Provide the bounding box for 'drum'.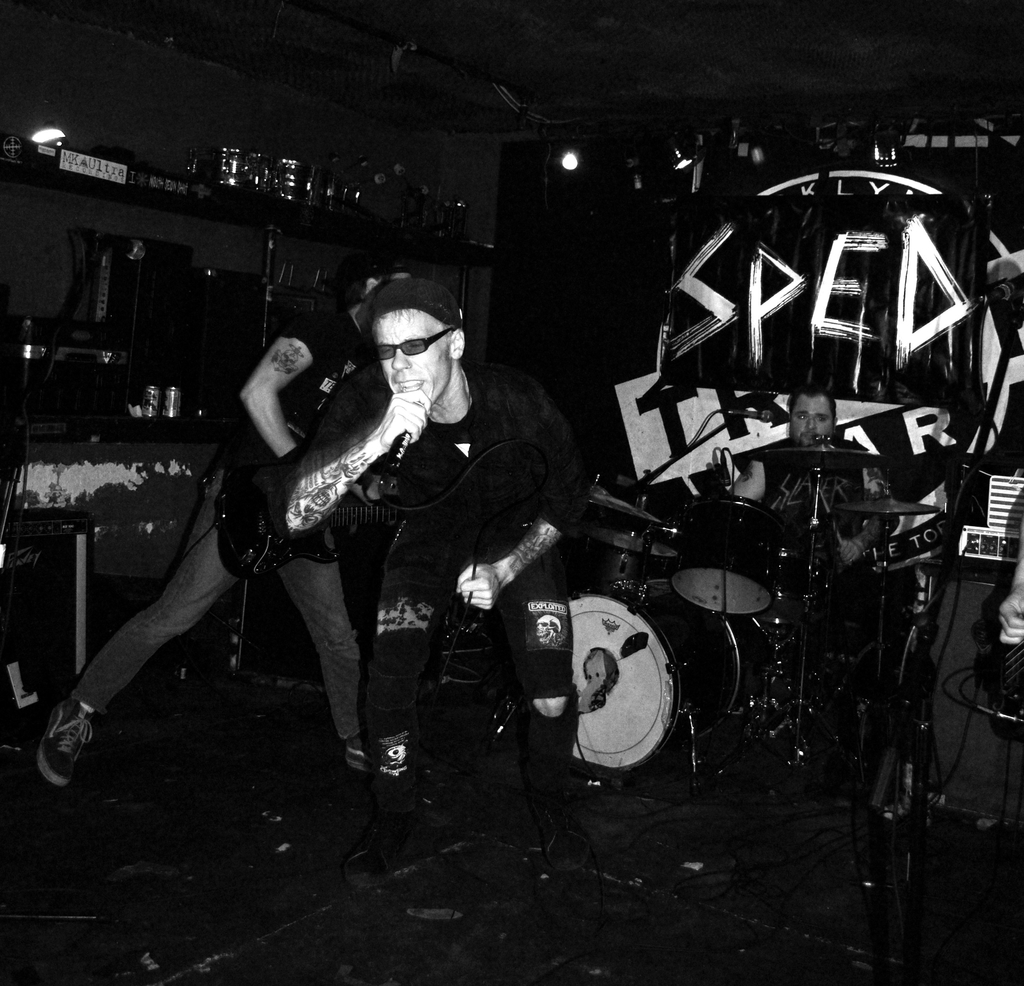
(x1=672, y1=498, x2=781, y2=618).
